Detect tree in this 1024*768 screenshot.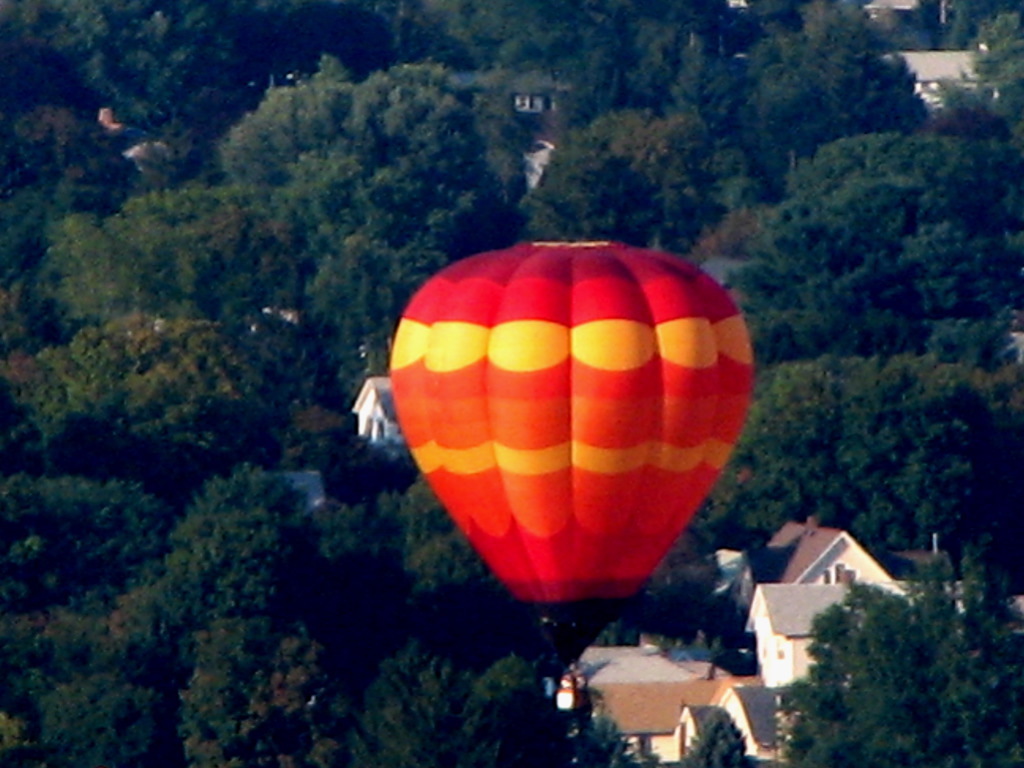
Detection: left=670, top=704, right=751, bottom=767.
